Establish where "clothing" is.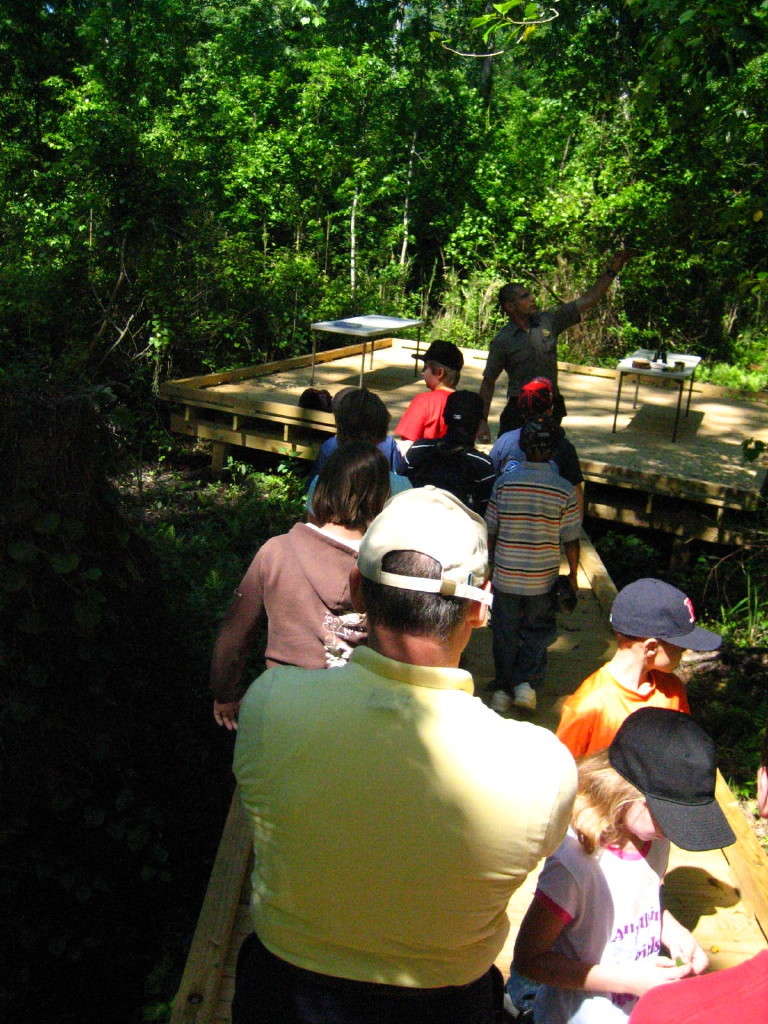
Established at crop(548, 665, 692, 767).
